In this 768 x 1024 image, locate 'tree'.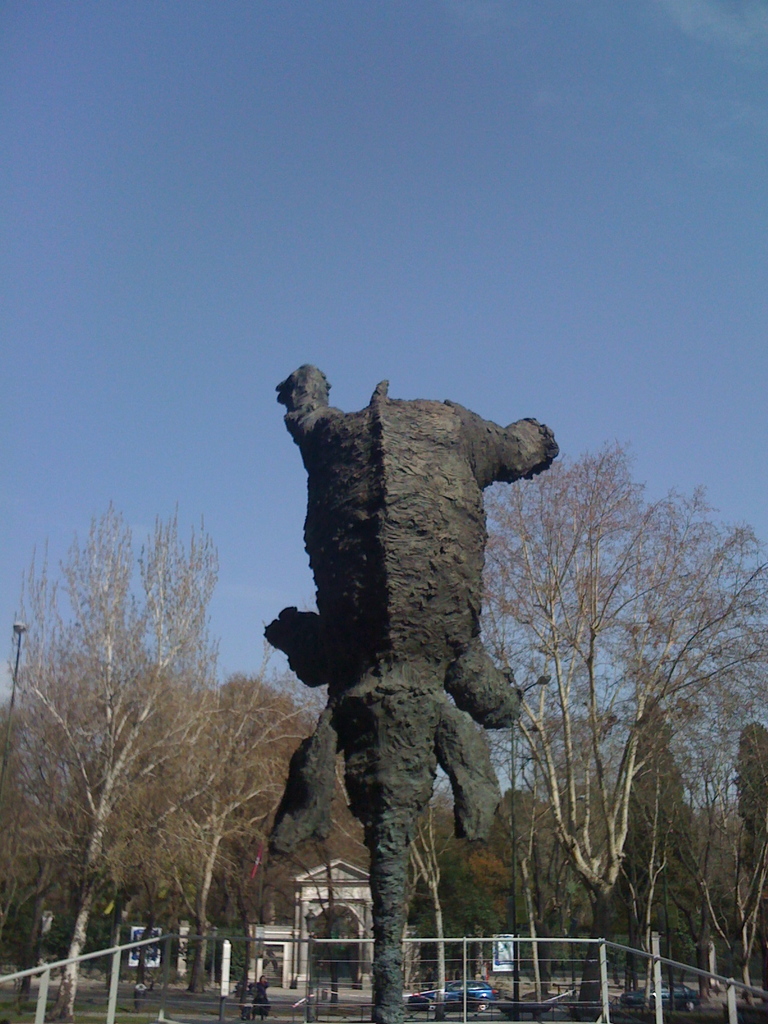
Bounding box: rect(463, 778, 582, 988).
